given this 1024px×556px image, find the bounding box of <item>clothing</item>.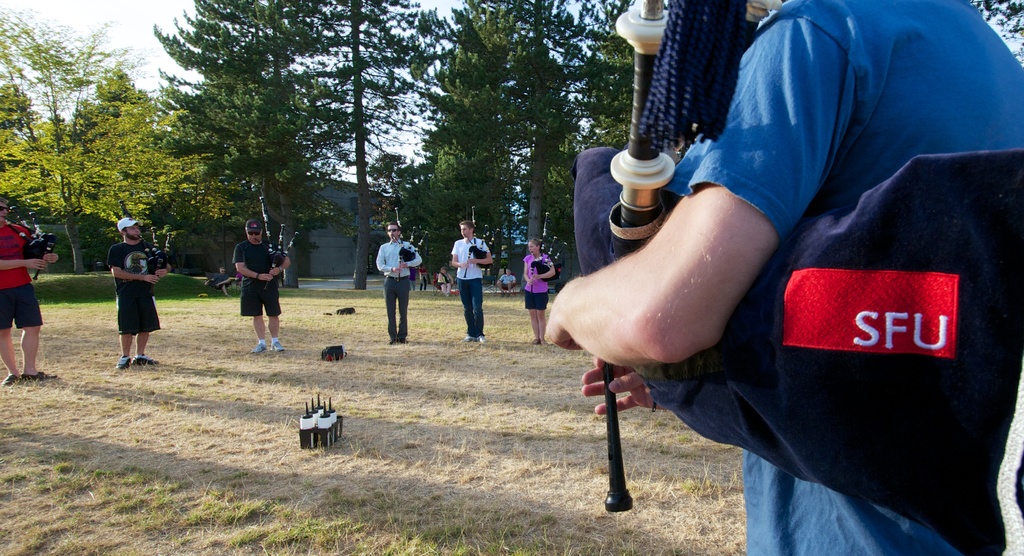
bbox=(232, 239, 282, 320).
